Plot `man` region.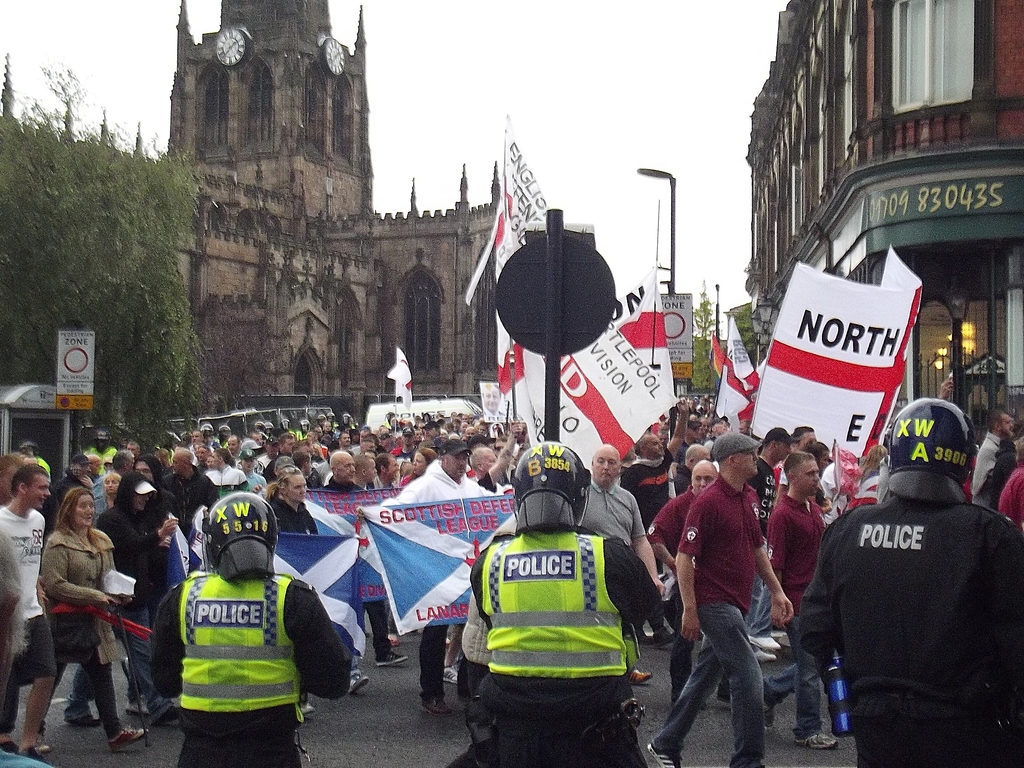
Plotted at rect(225, 434, 248, 460).
